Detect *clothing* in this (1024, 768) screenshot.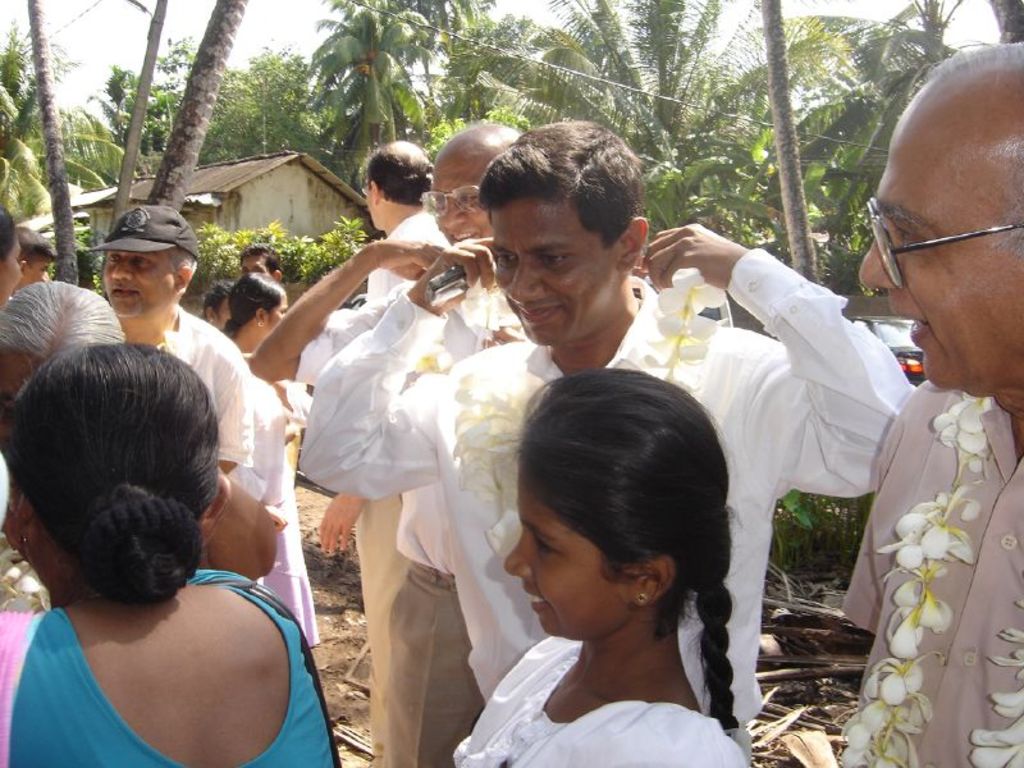
Detection: box=[161, 308, 247, 461].
